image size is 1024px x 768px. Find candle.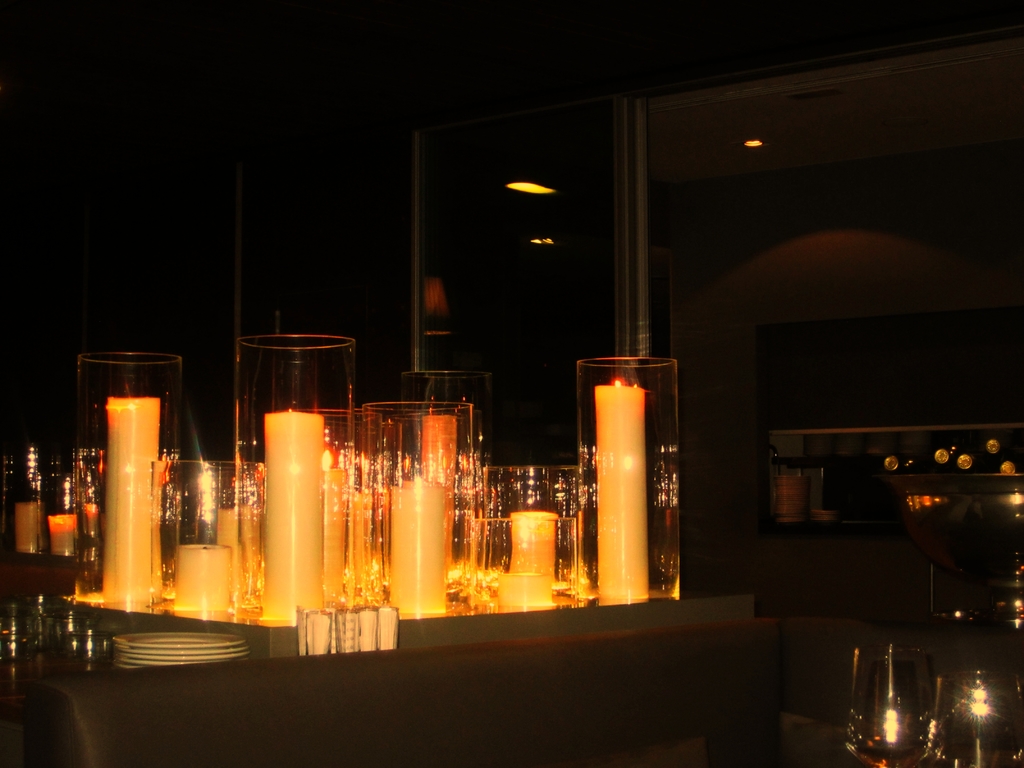
bbox=(269, 409, 327, 622).
